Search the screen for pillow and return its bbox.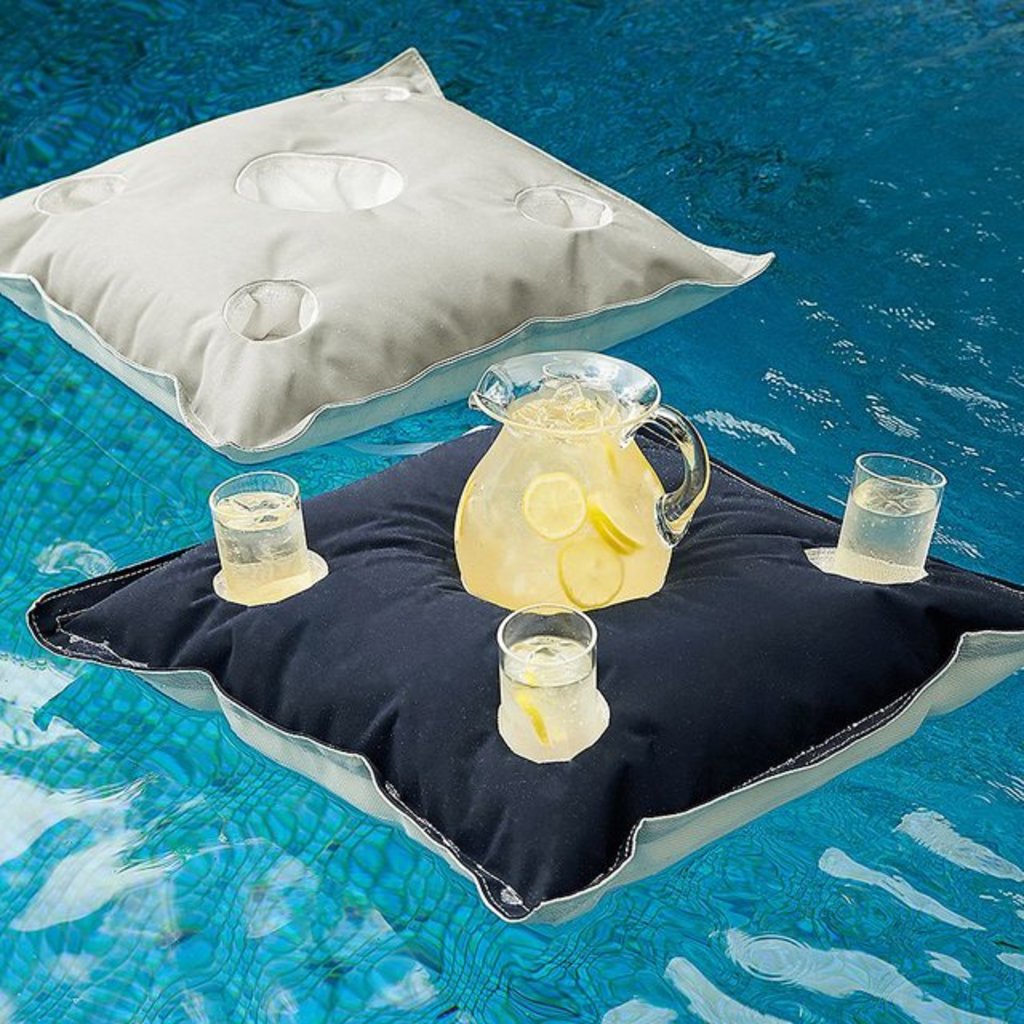
Found: box=[54, 48, 768, 490].
